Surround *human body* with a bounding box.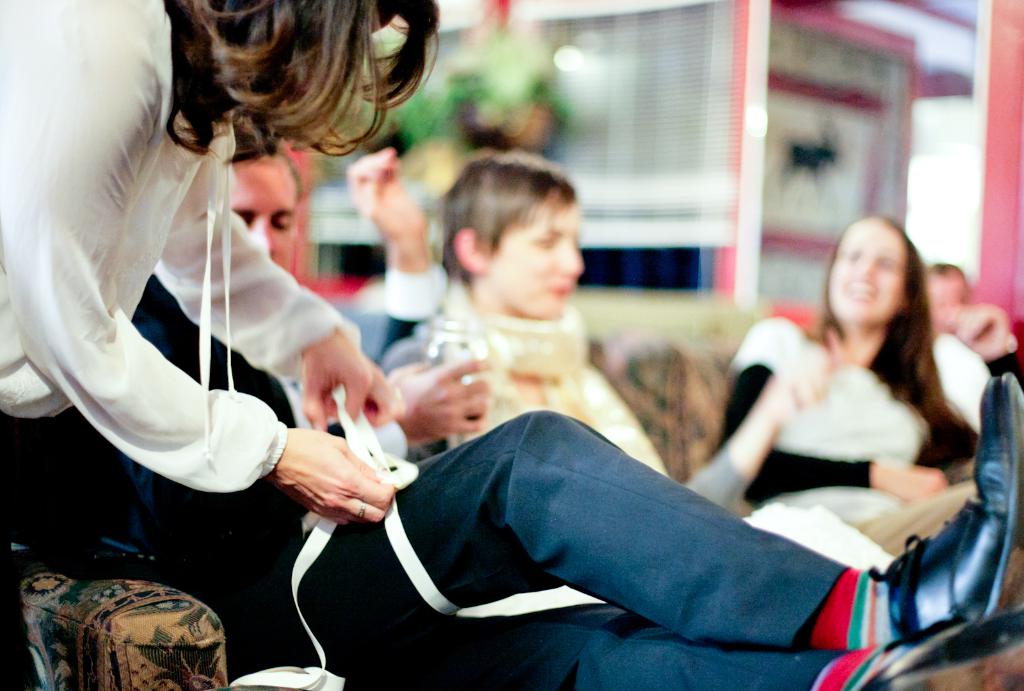
[120,134,1023,690].
